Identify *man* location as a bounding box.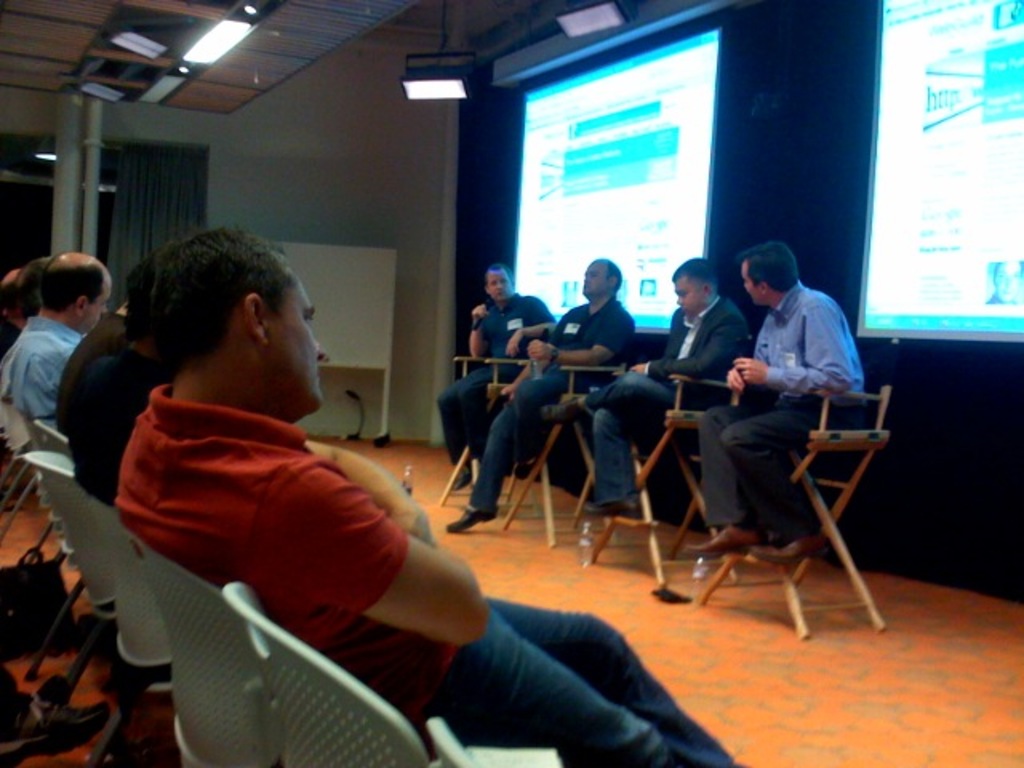
bbox(0, 256, 98, 472).
